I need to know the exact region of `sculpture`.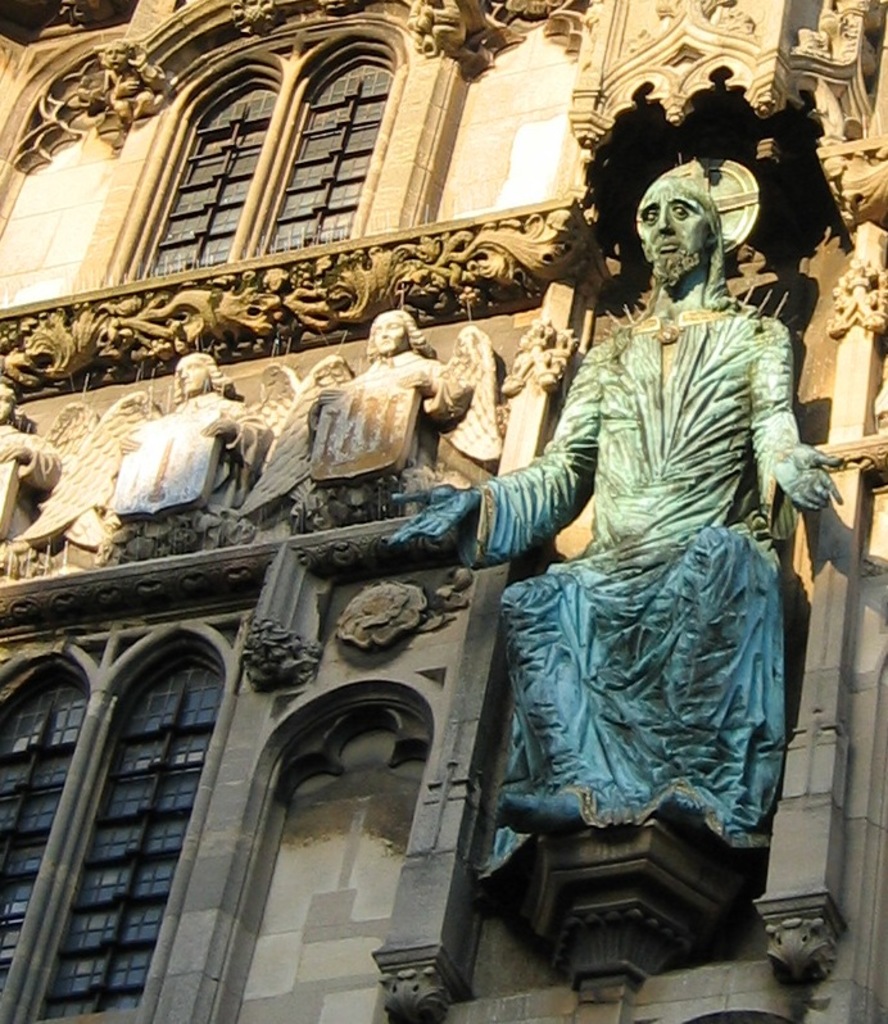
Region: 408, 0, 463, 55.
